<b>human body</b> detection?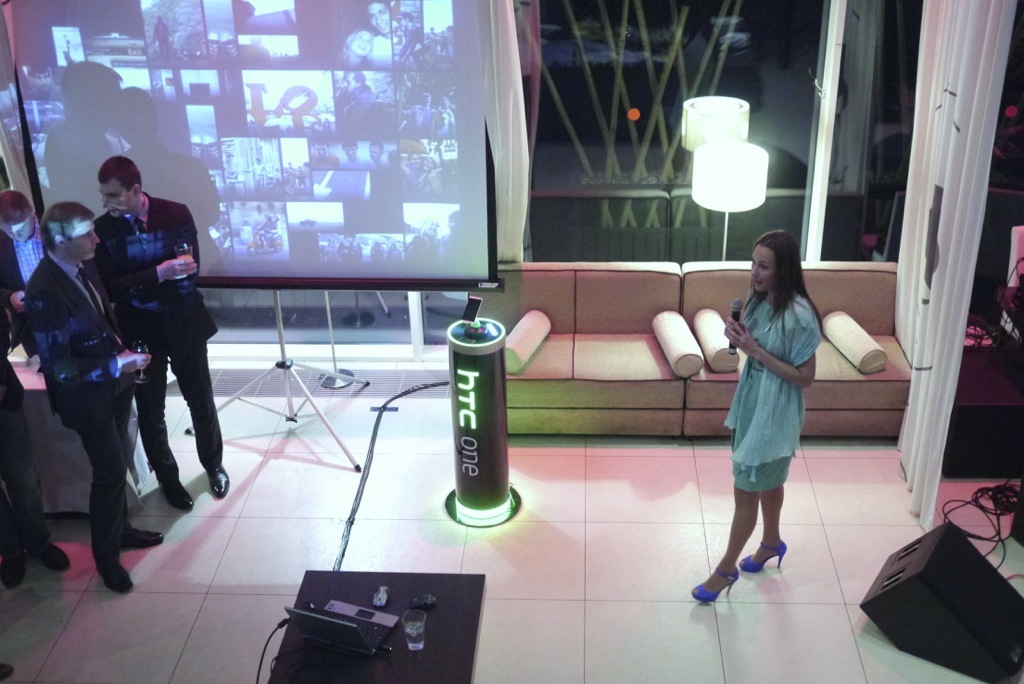
locate(37, 113, 122, 208)
